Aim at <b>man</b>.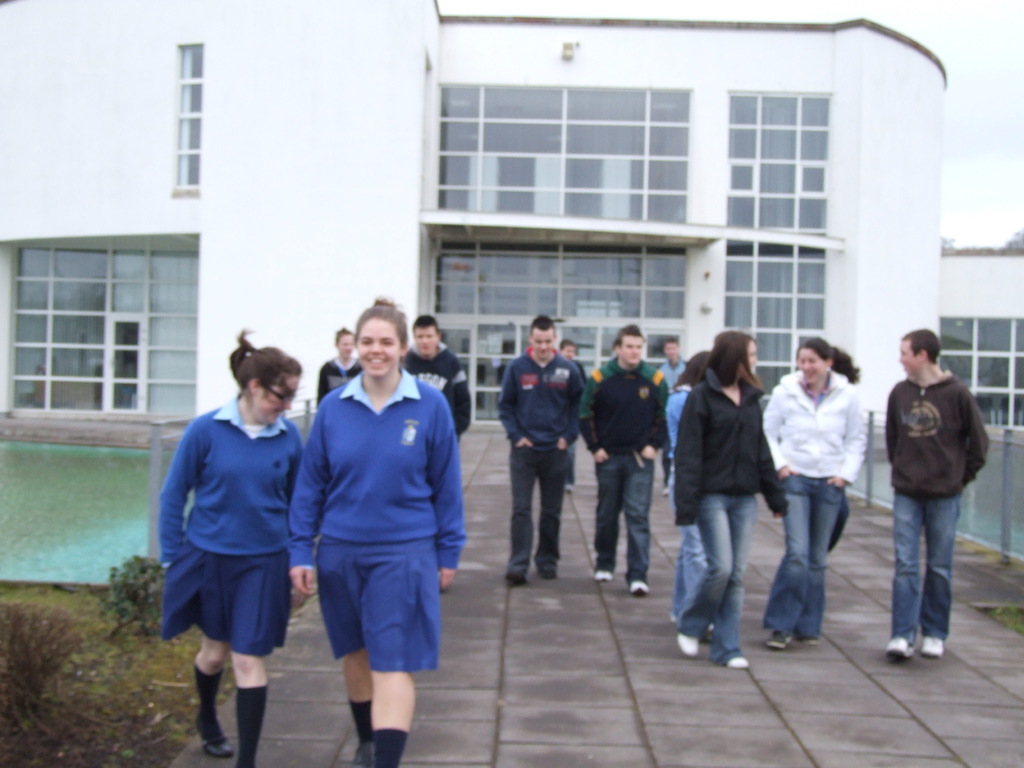
Aimed at (557,339,589,494).
